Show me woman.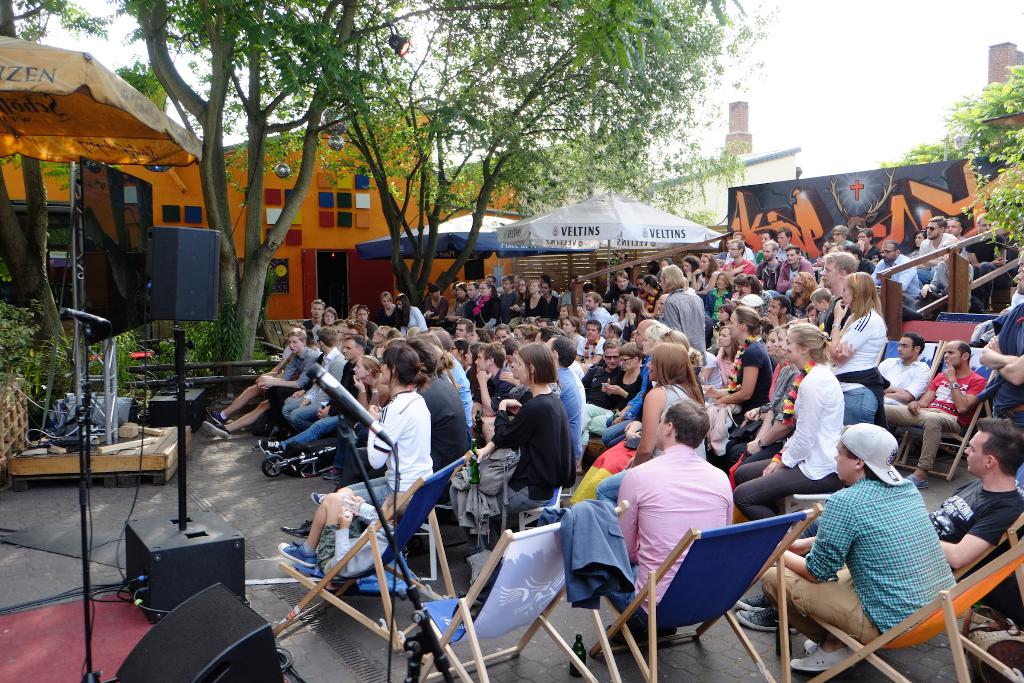
woman is here: [left=664, top=268, right=701, bottom=360].
